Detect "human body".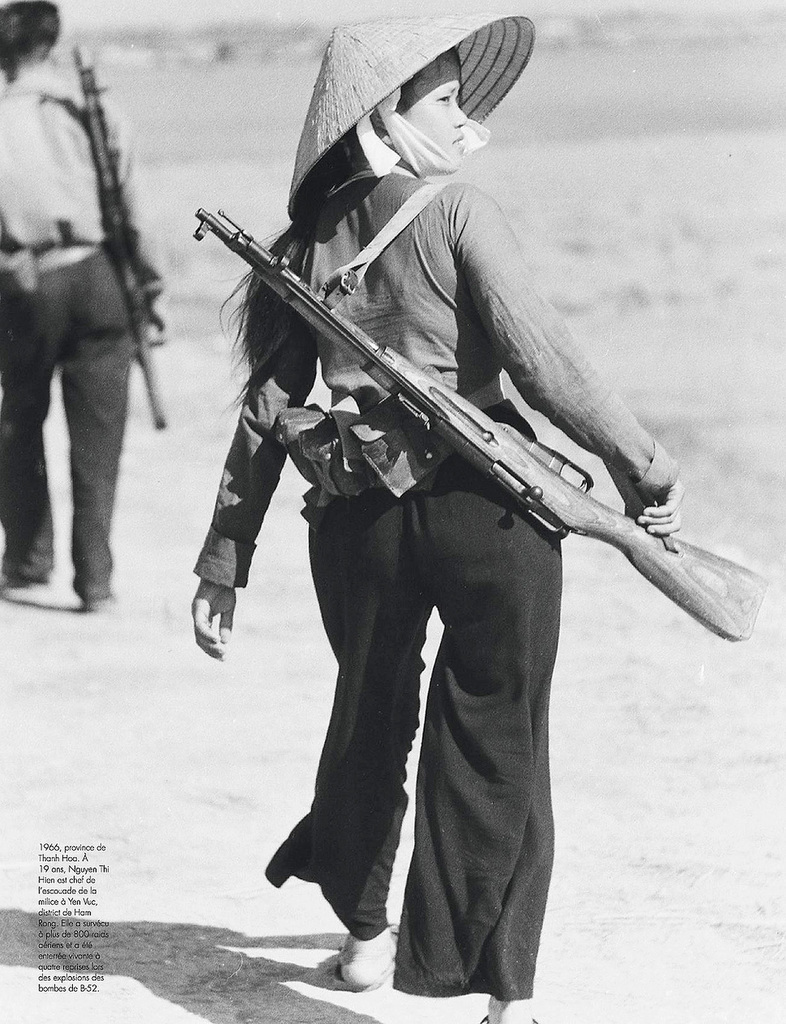
Detected at region(0, 0, 172, 616).
